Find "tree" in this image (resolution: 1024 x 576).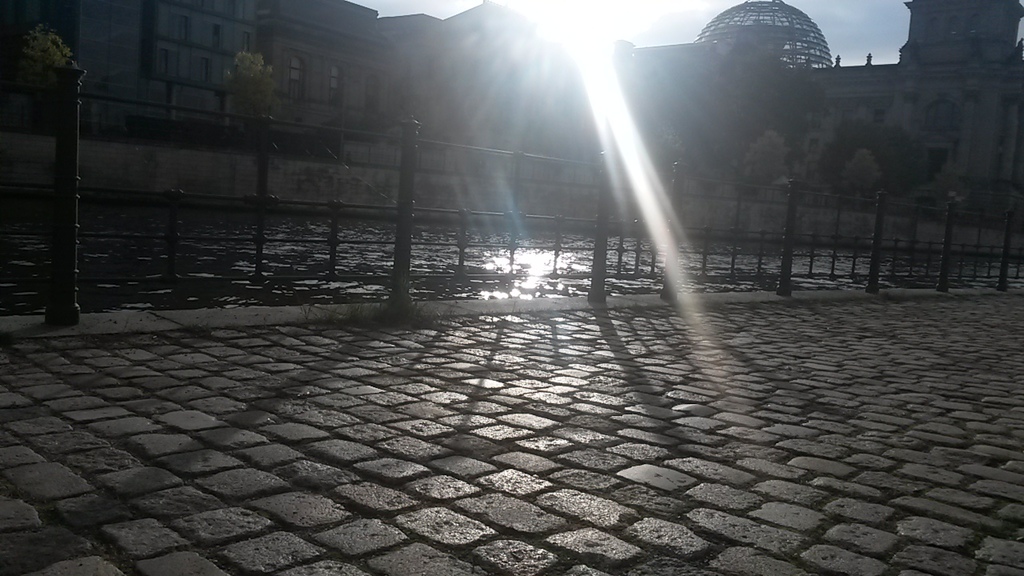
<box>226,50,285,143</box>.
